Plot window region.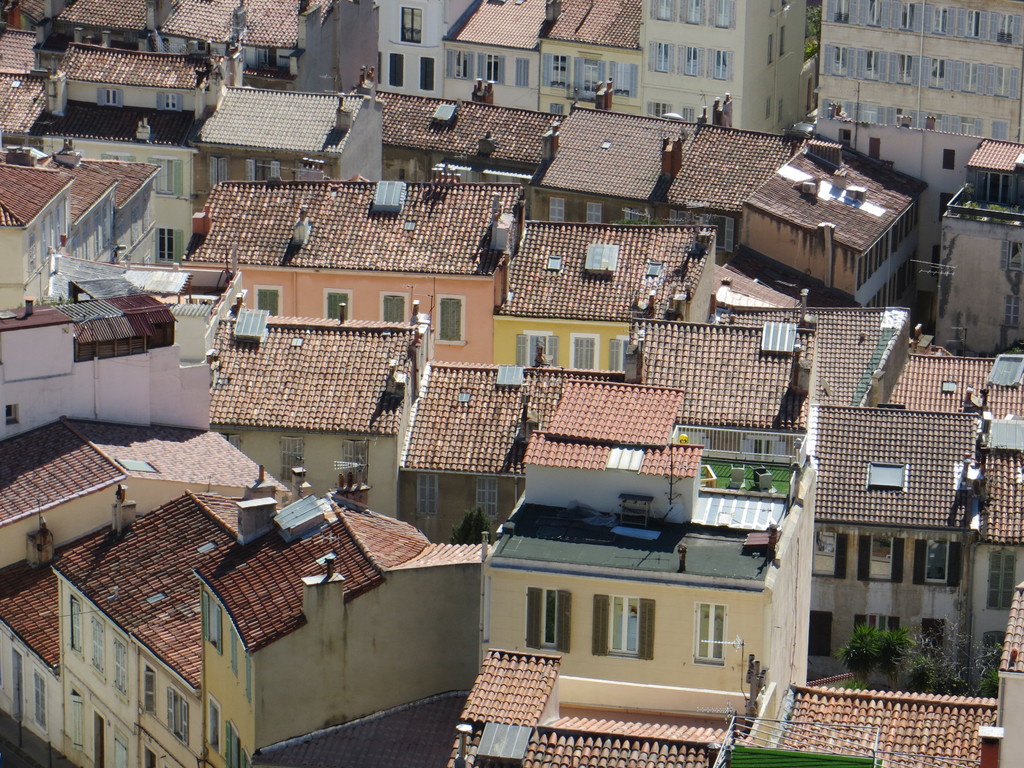
Plotted at box=[109, 634, 132, 706].
